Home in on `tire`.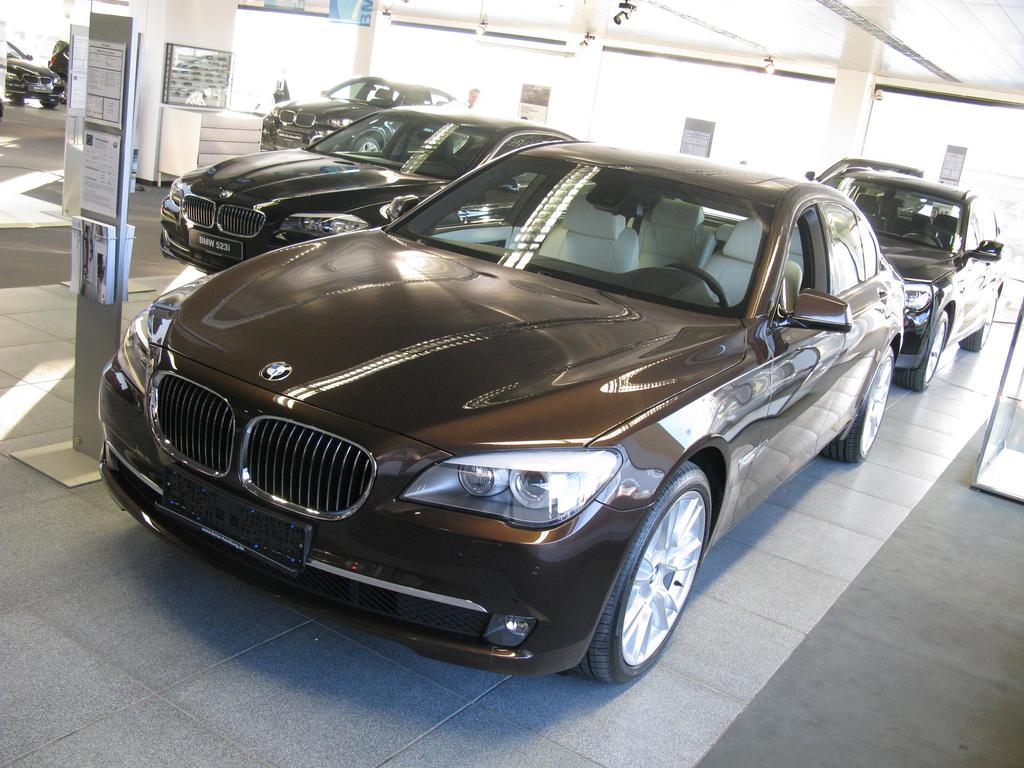
Homed in at {"left": 353, "top": 132, "right": 387, "bottom": 154}.
